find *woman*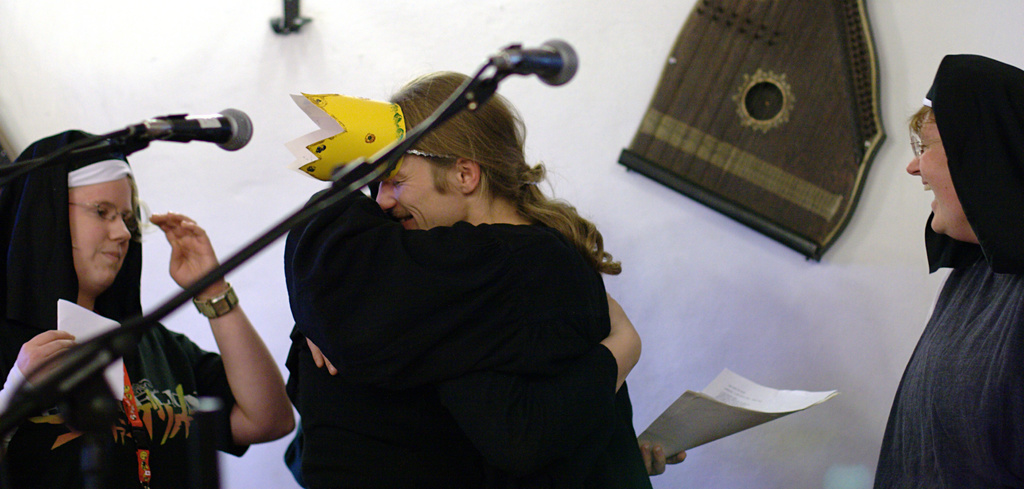
bbox=[867, 48, 1023, 488]
